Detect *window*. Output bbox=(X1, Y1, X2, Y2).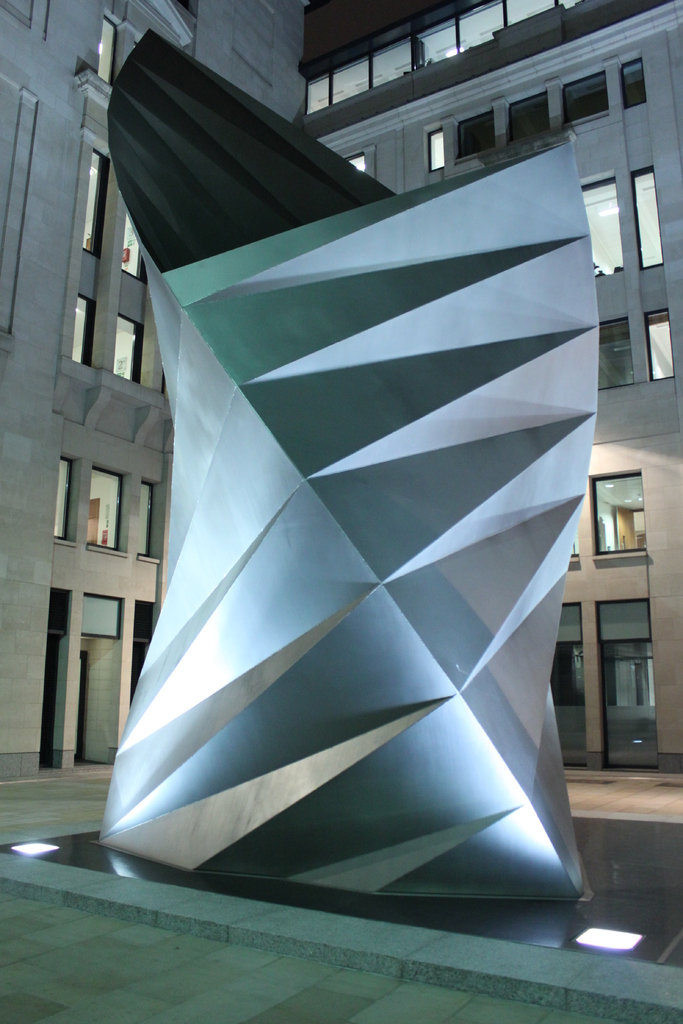
bbox=(49, 449, 82, 548).
